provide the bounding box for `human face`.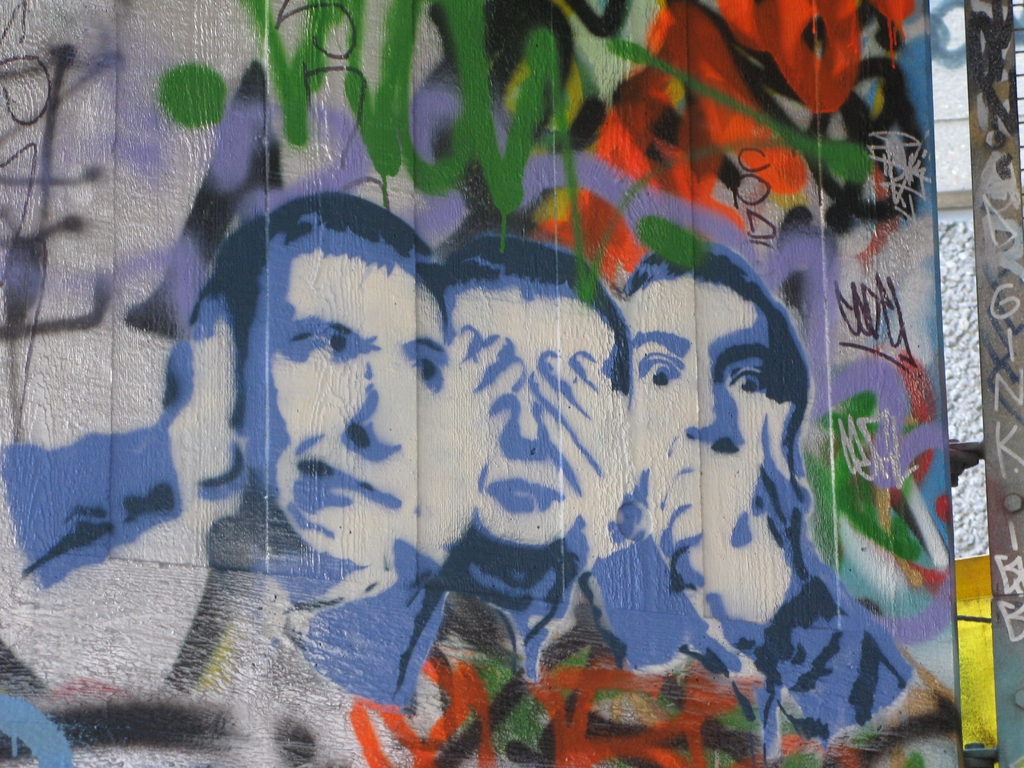
{"x1": 618, "y1": 276, "x2": 781, "y2": 522}.
